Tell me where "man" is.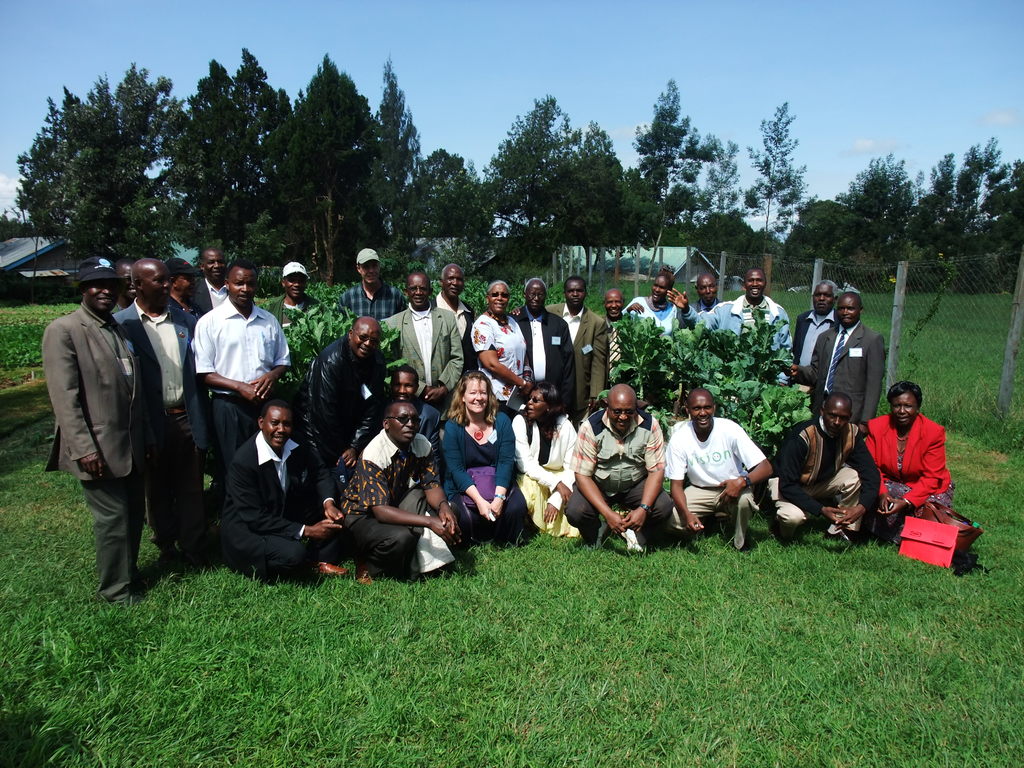
"man" is at crop(324, 249, 405, 321).
